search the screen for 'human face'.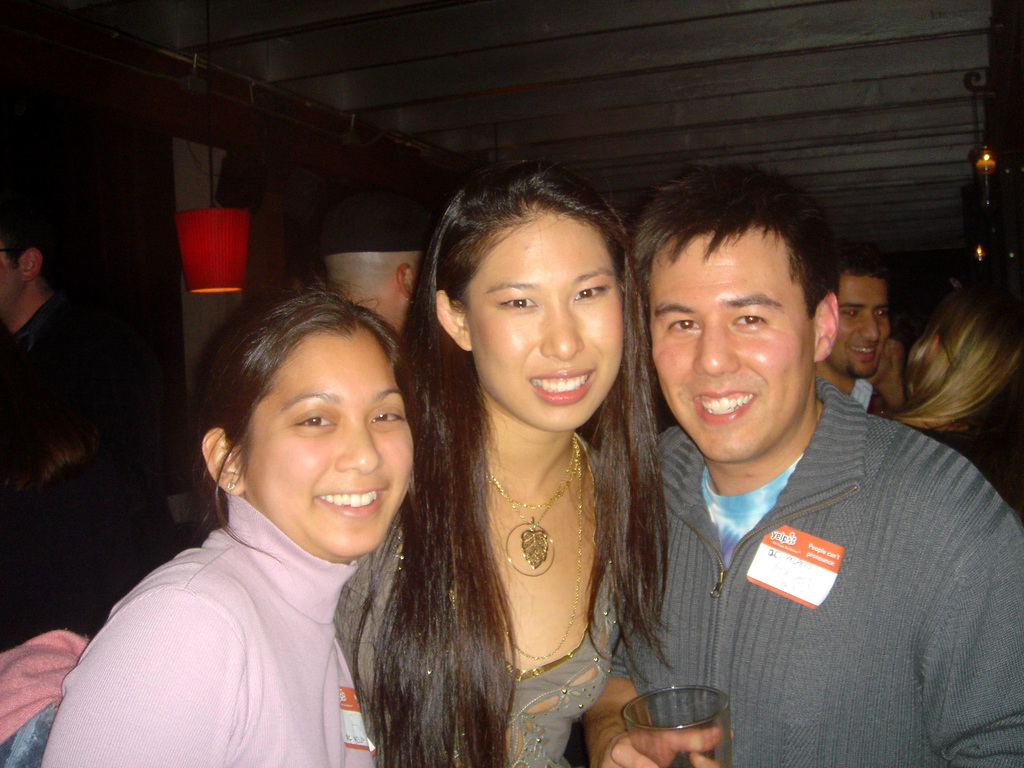
Found at locate(234, 326, 420, 558).
